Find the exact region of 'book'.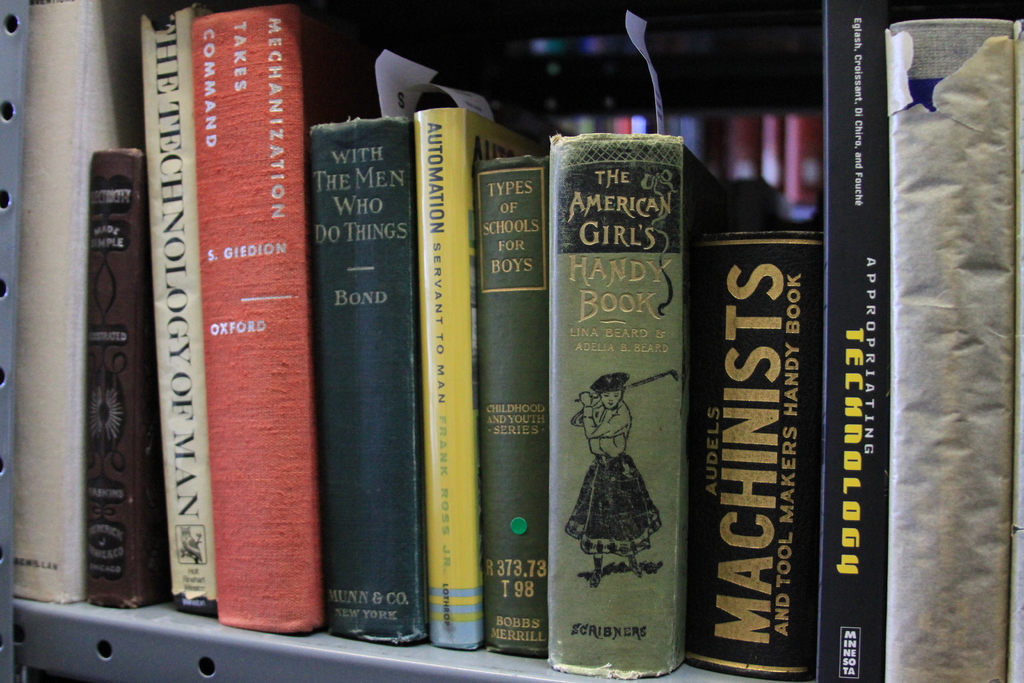
Exact region: detection(189, 0, 319, 647).
